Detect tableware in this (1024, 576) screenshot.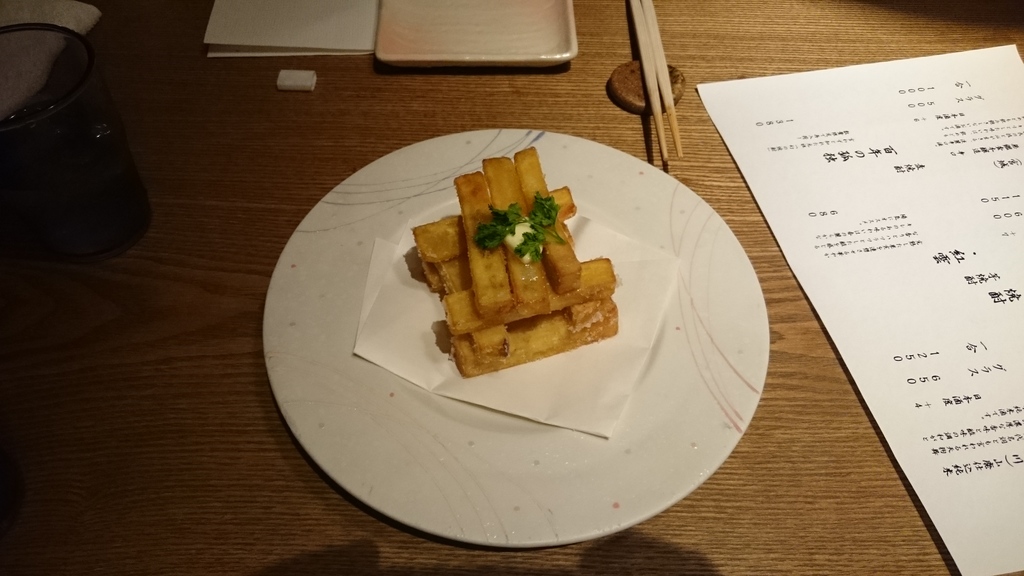
Detection: 639 0 682 159.
